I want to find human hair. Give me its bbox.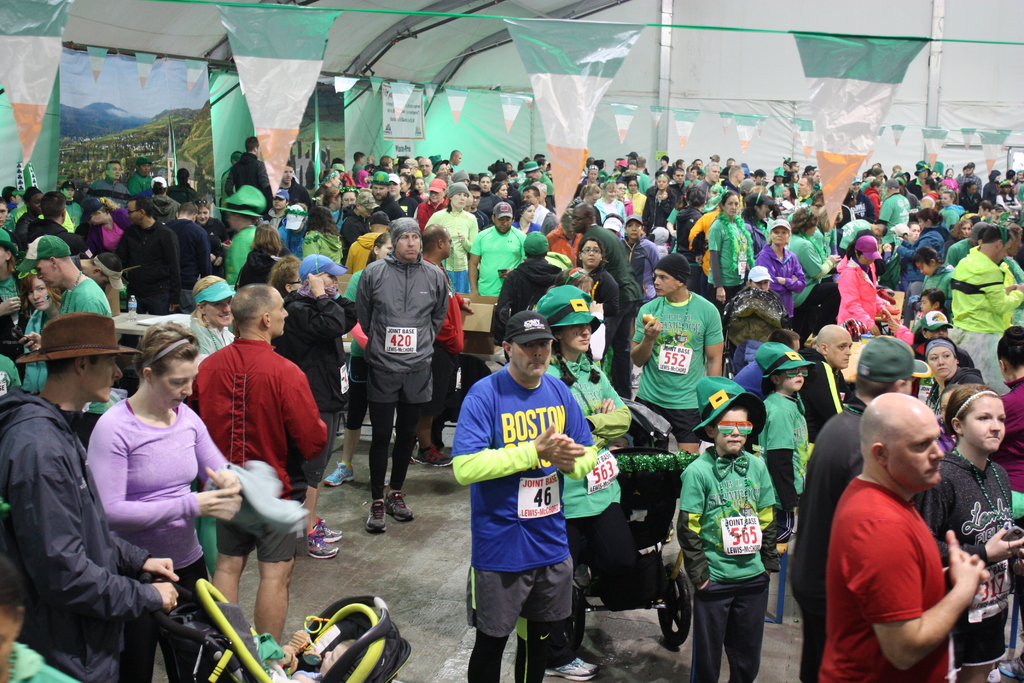
crop(142, 322, 198, 381).
